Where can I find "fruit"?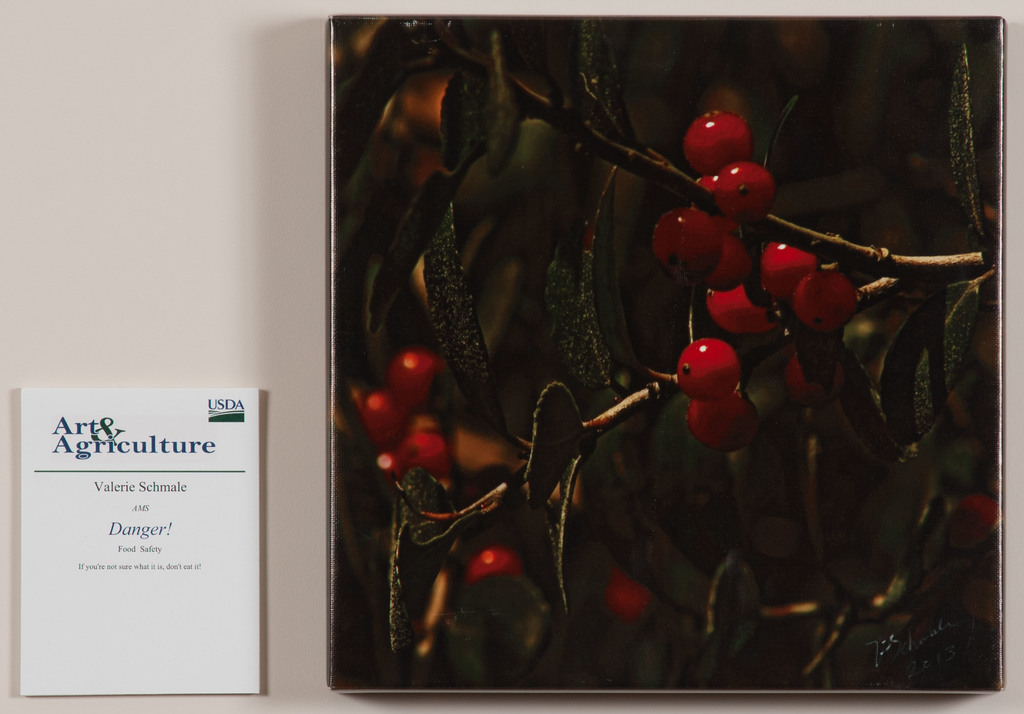
You can find it at (x1=468, y1=541, x2=525, y2=589).
